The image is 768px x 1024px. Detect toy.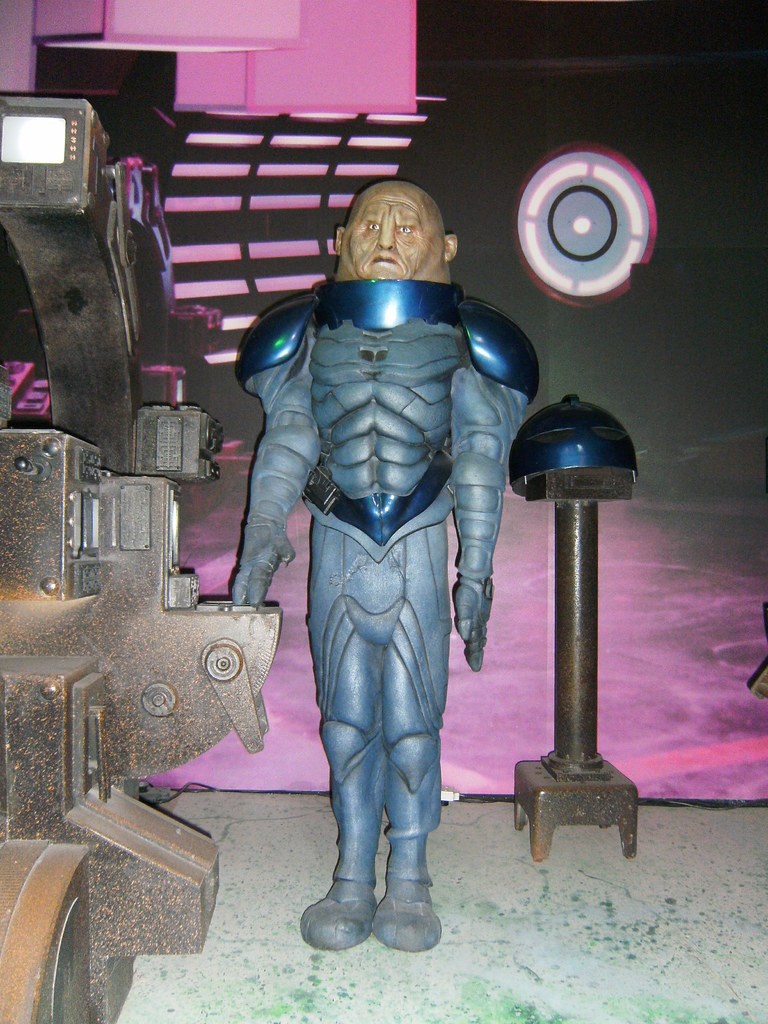
Detection: [224,206,536,901].
